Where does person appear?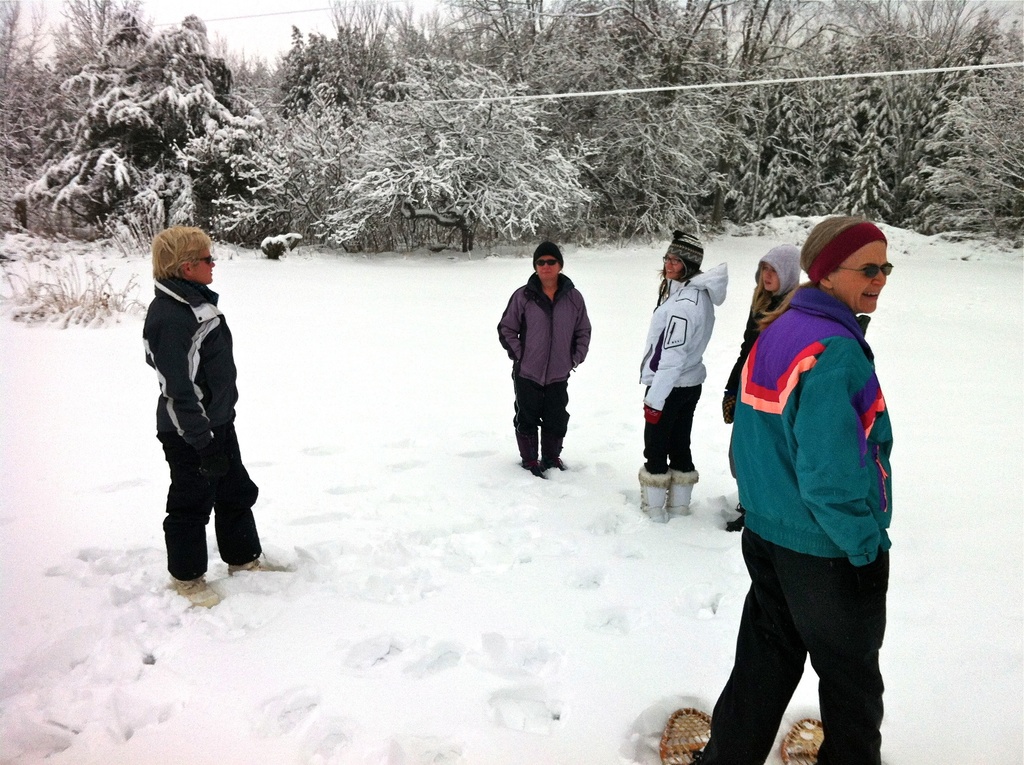
Appears at 692,212,892,764.
